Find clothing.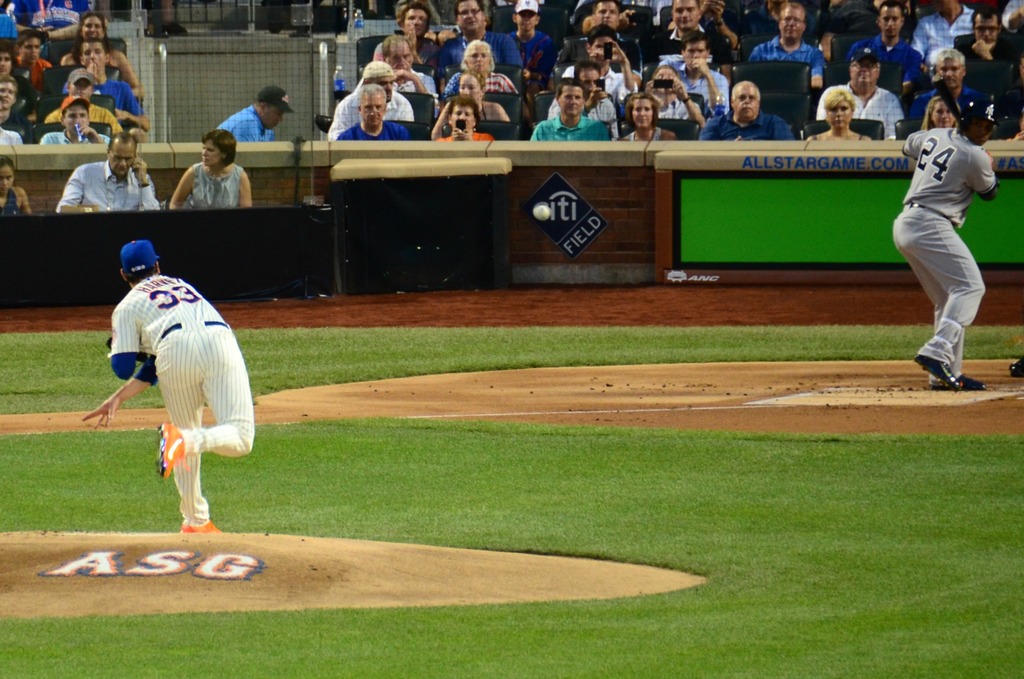
left=849, top=31, right=929, bottom=90.
